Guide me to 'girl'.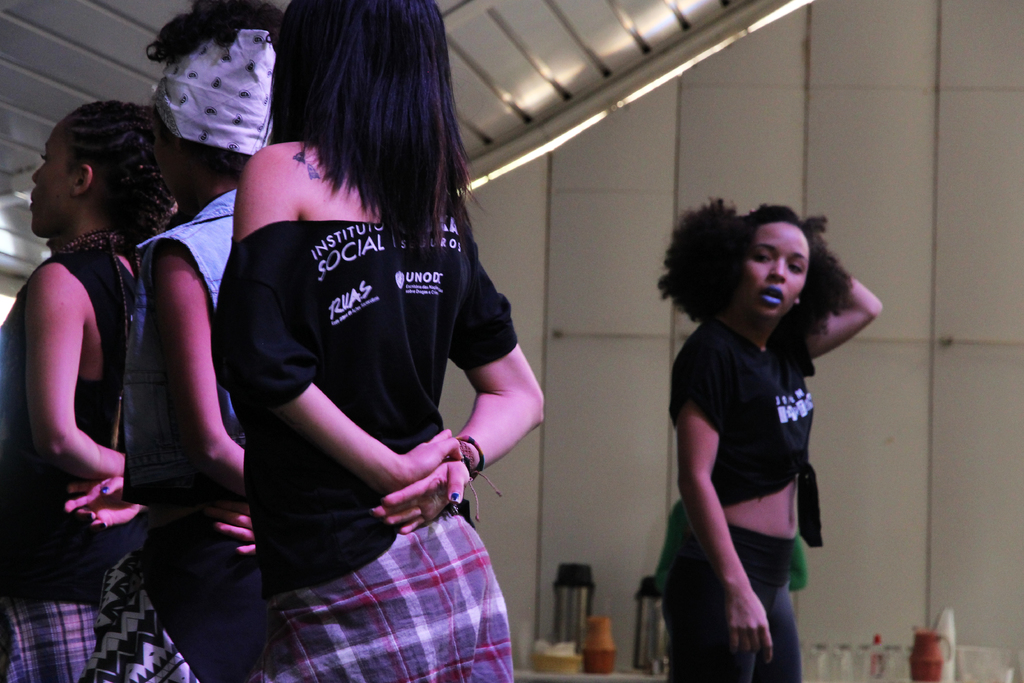
Guidance: select_region(207, 0, 550, 680).
